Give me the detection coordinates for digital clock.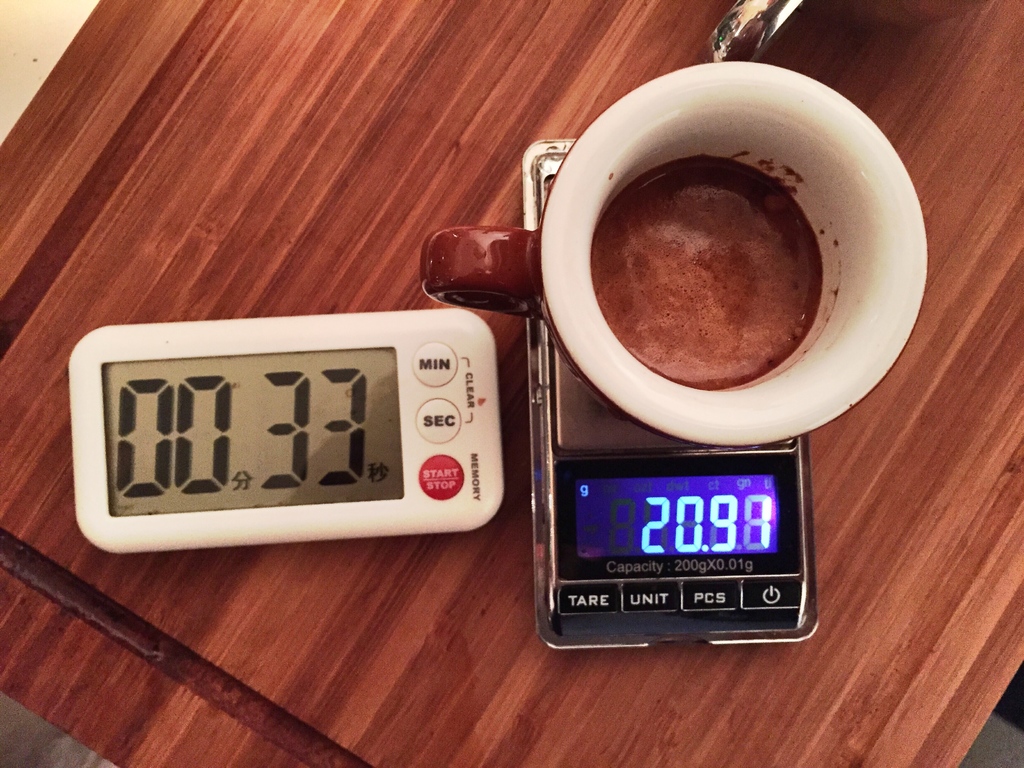
[63, 305, 507, 557].
